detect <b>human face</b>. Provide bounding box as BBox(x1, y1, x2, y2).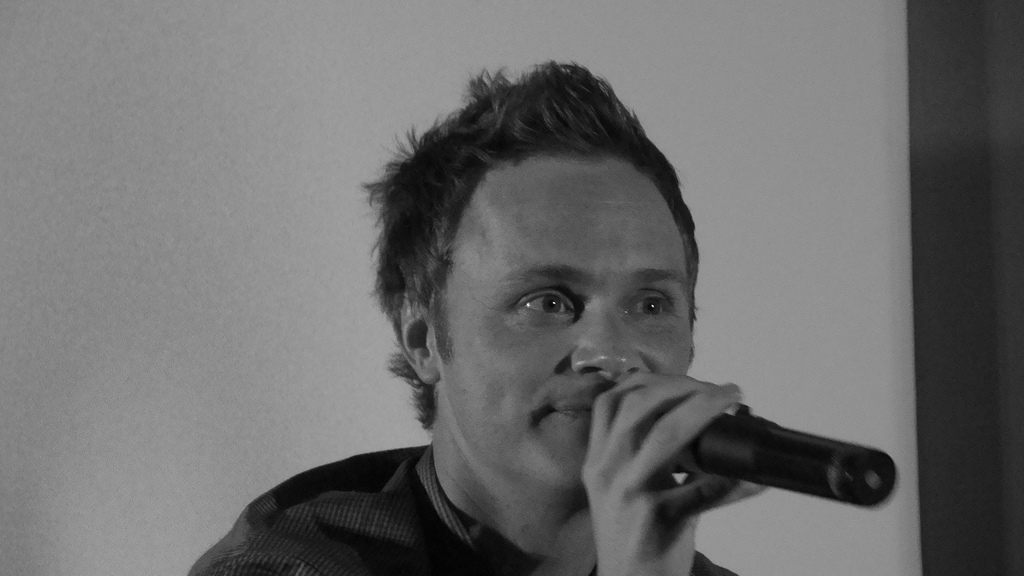
BBox(431, 172, 696, 500).
